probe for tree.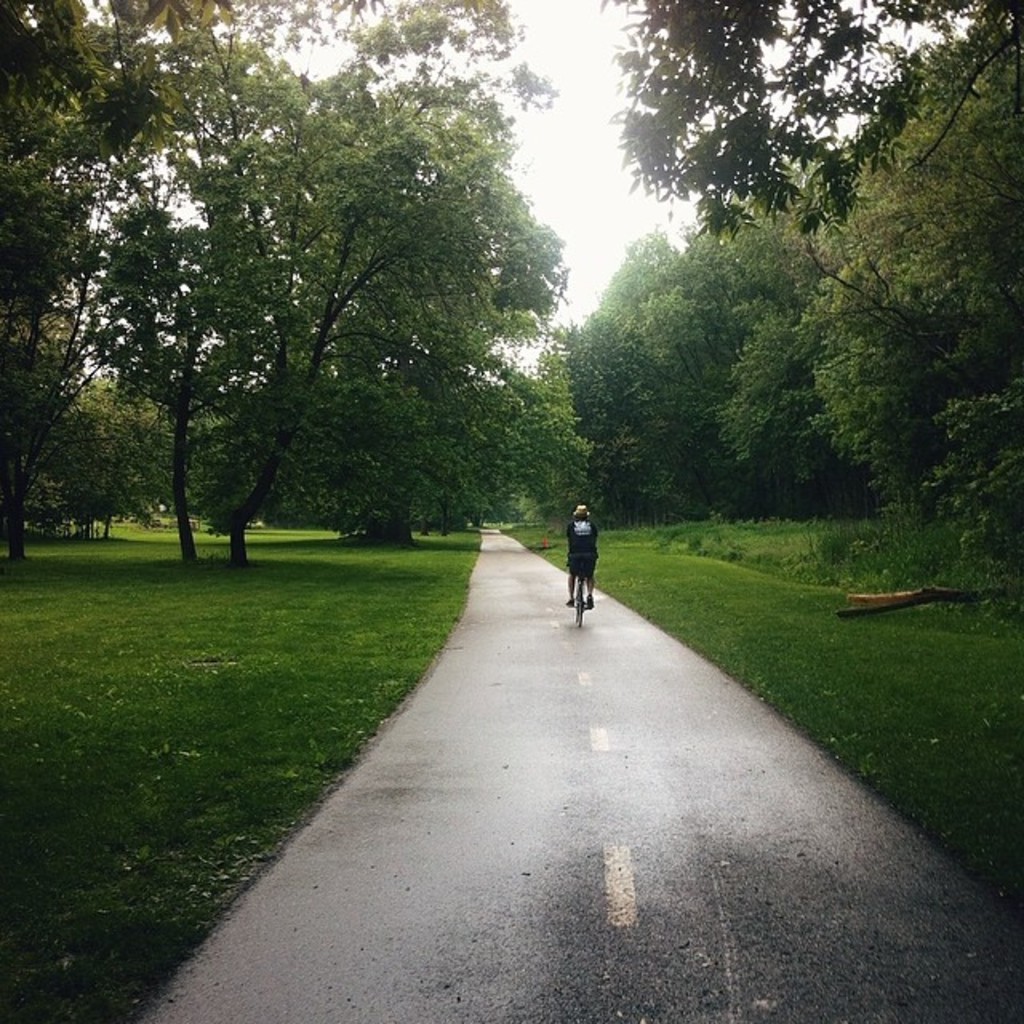
Probe result: Rect(586, 0, 1022, 235).
